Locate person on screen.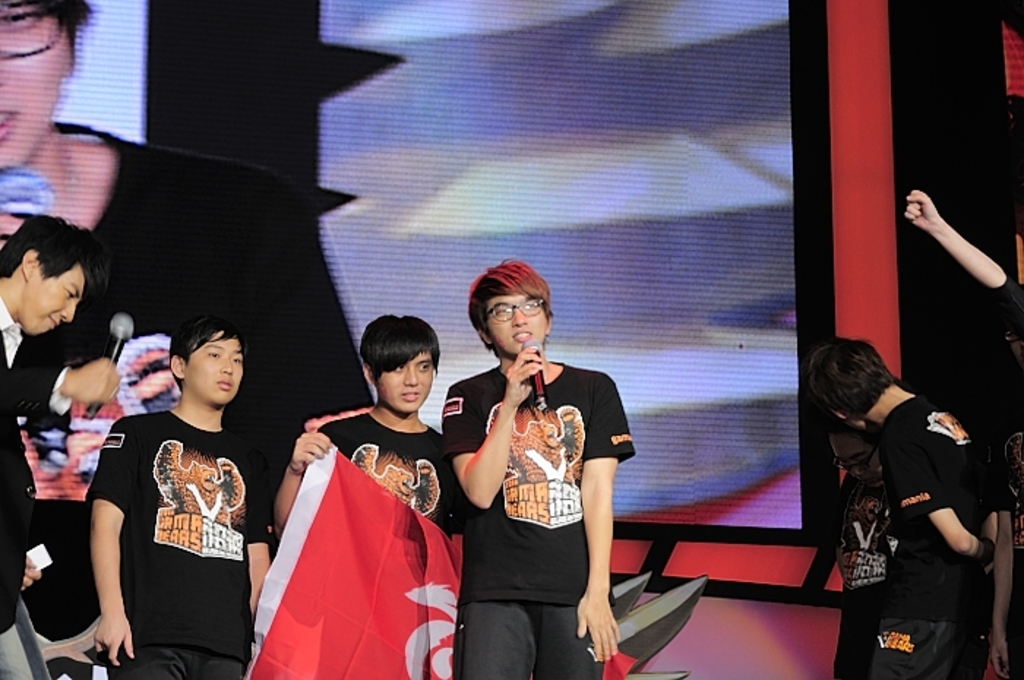
On screen at locate(67, 322, 278, 679).
